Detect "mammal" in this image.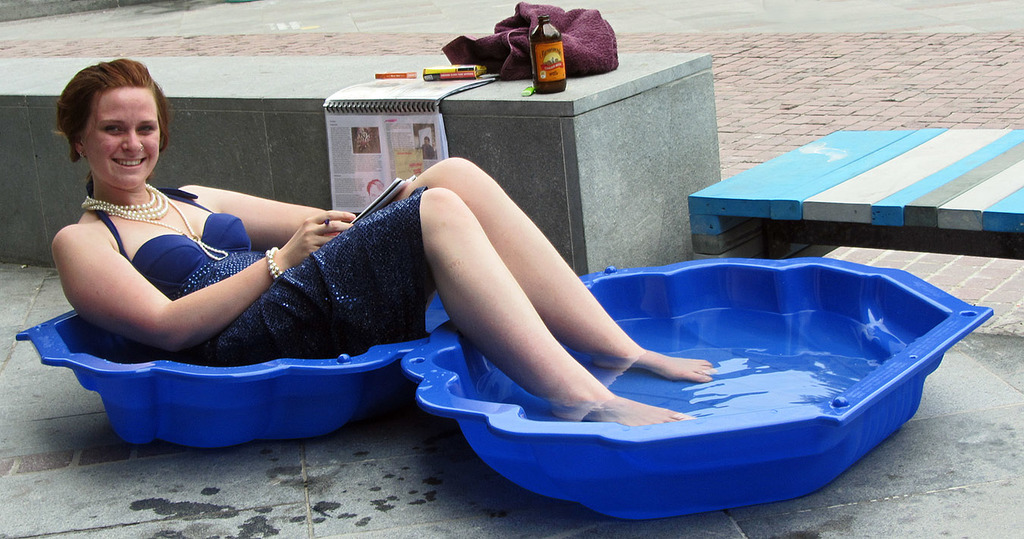
Detection: (62, 102, 752, 465).
